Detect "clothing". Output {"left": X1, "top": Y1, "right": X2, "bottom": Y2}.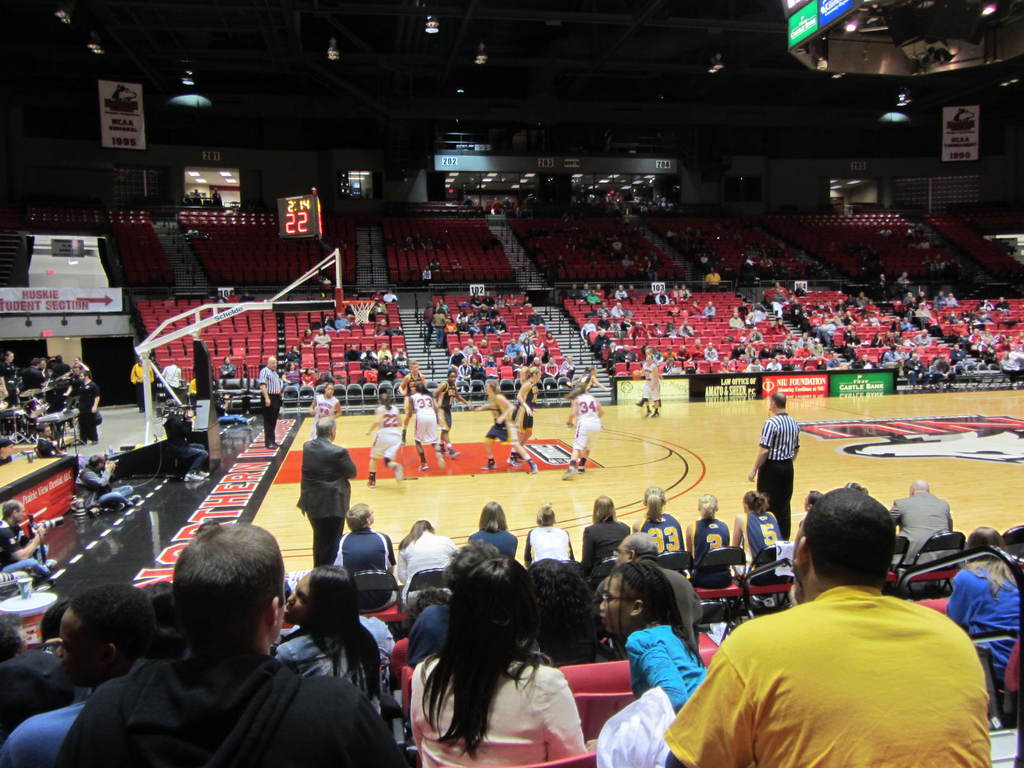
{"left": 772, "top": 296, "right": 785, "bottom": 322}.
